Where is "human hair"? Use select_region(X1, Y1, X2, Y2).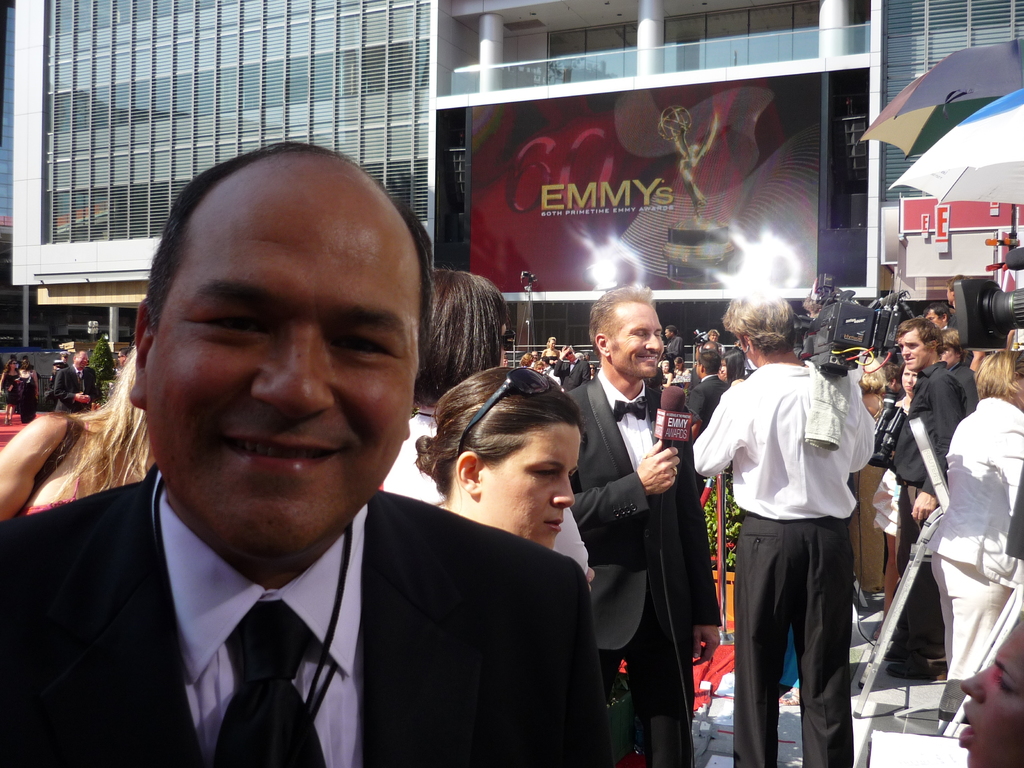
select_region(862, 353, 888, 390).
